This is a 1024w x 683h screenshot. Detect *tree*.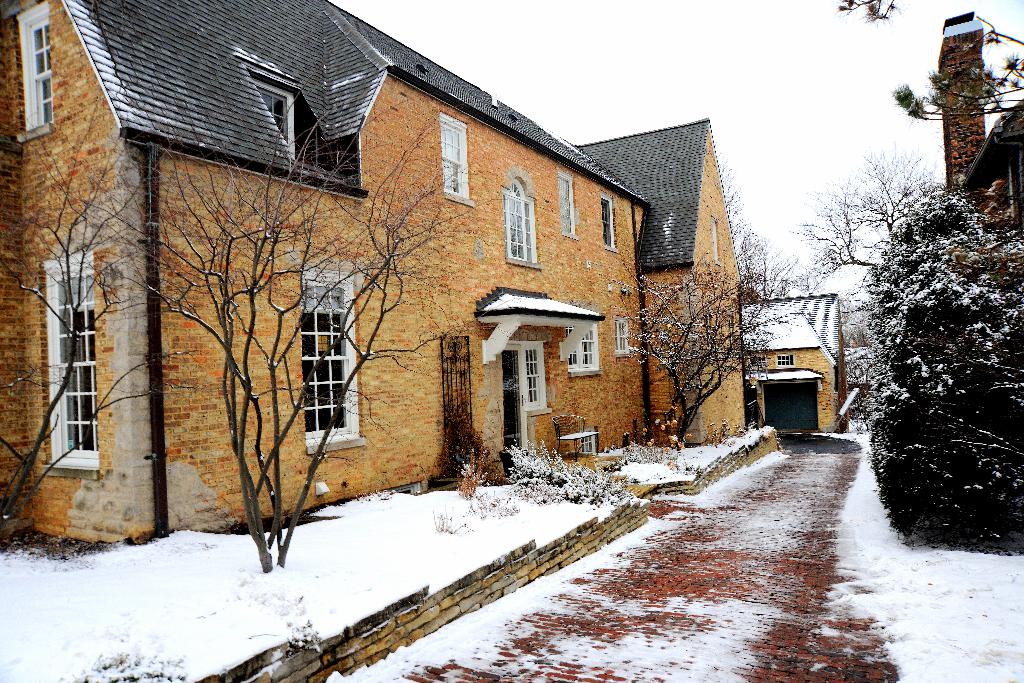
x1=819 y1=0 x2=1023 y2=130.
